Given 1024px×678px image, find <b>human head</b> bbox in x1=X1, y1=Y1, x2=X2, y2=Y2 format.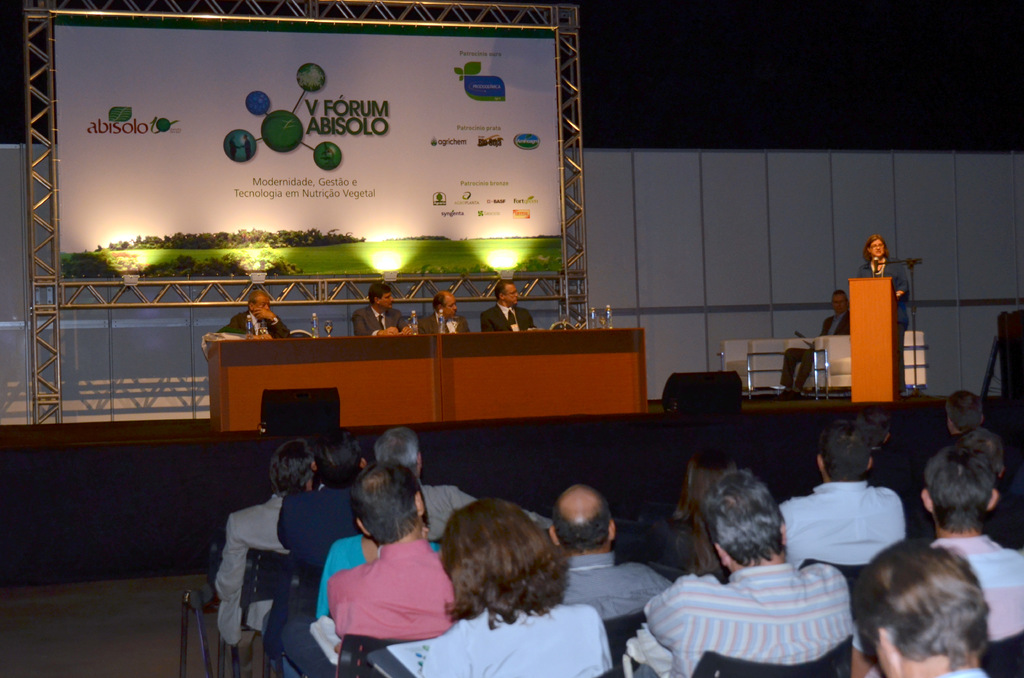
x1=703, y1=467, x2=790, y2=565.
